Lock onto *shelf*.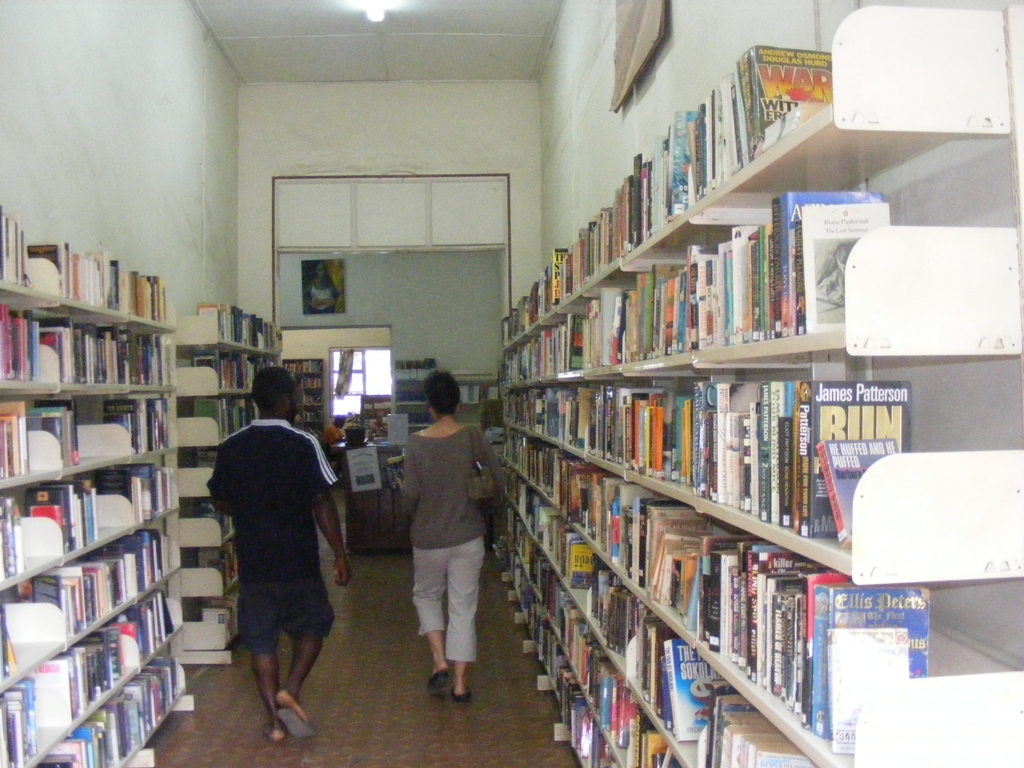
Locked: detection(503, 503, 696, 767).
